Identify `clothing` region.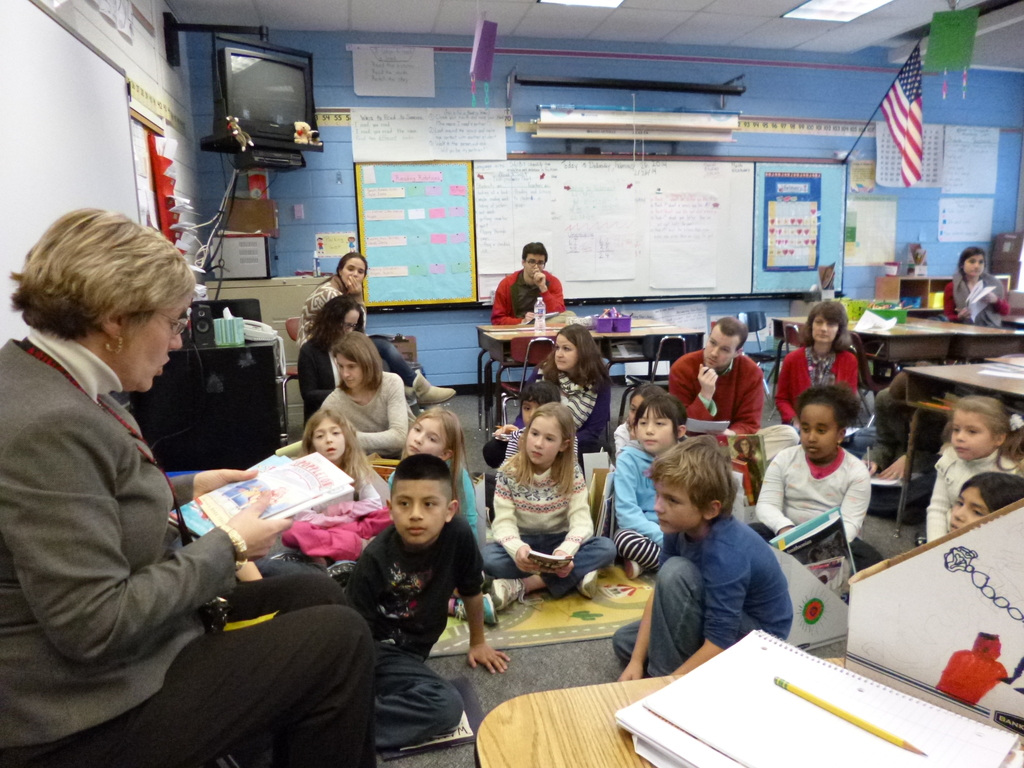
Region: 341,505,483,748.
